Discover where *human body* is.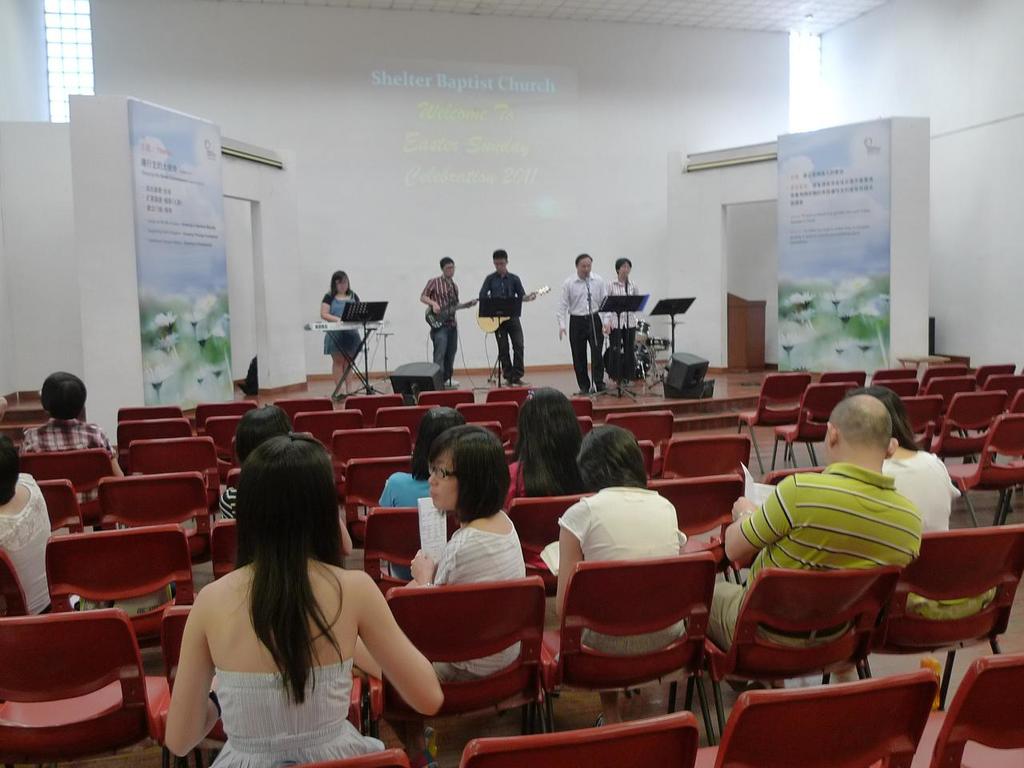
Discovered at (547,424,681,690).
